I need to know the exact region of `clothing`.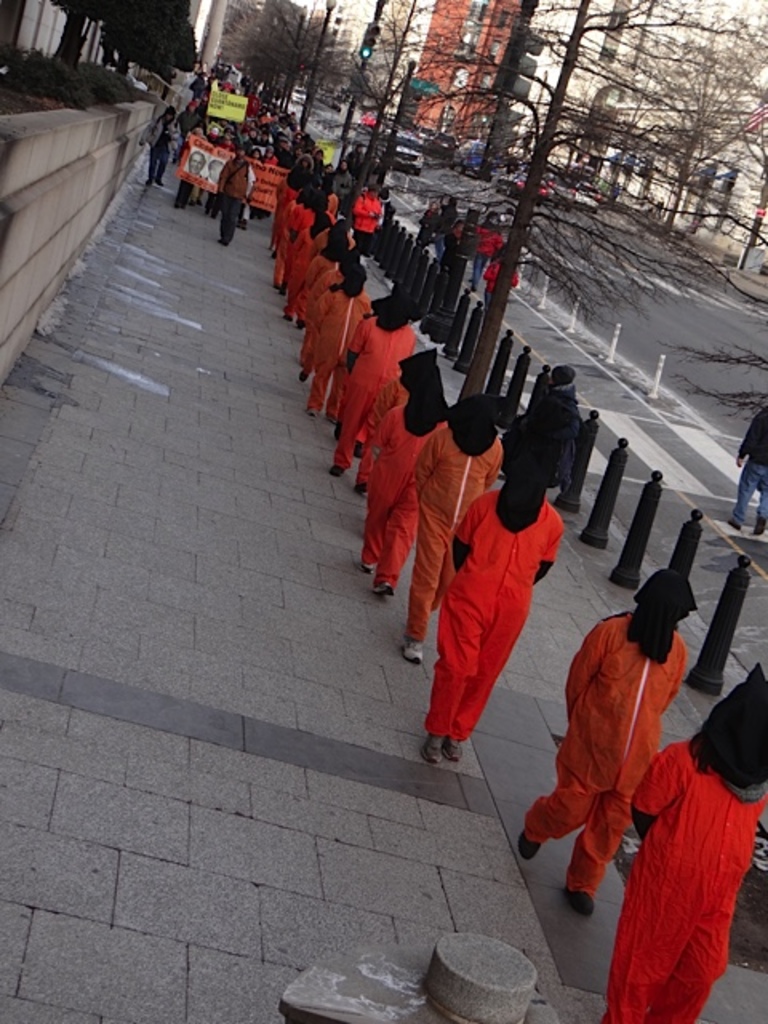
Region: (x1=298, y1=256, x2=347, y2=342).
